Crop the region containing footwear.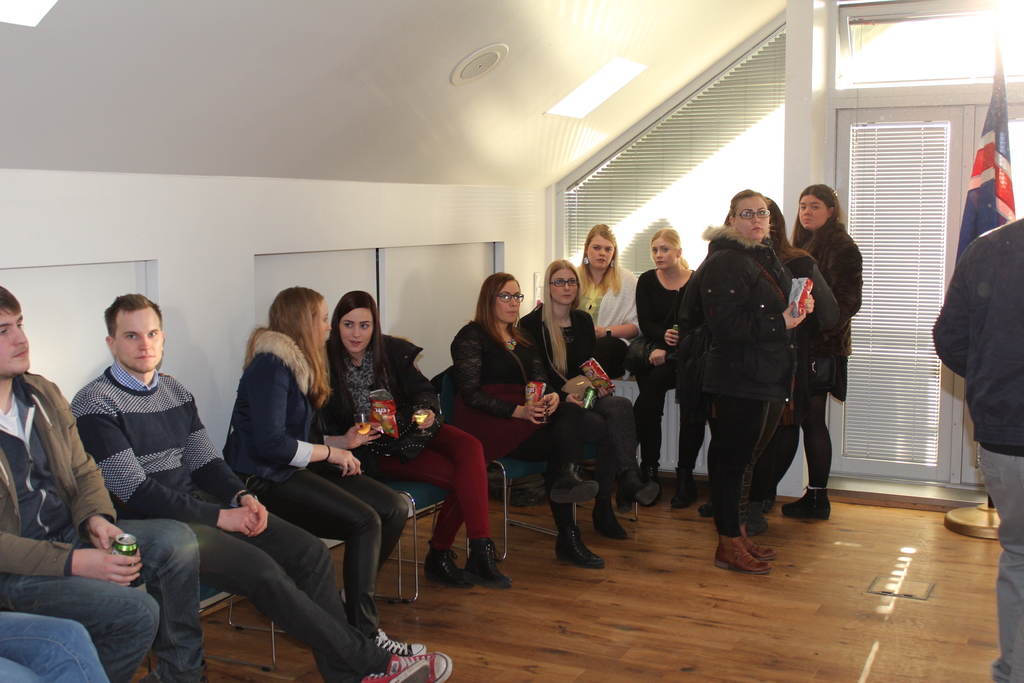
Crop region: x1=548 y1=462 x2=601 y2=505.
